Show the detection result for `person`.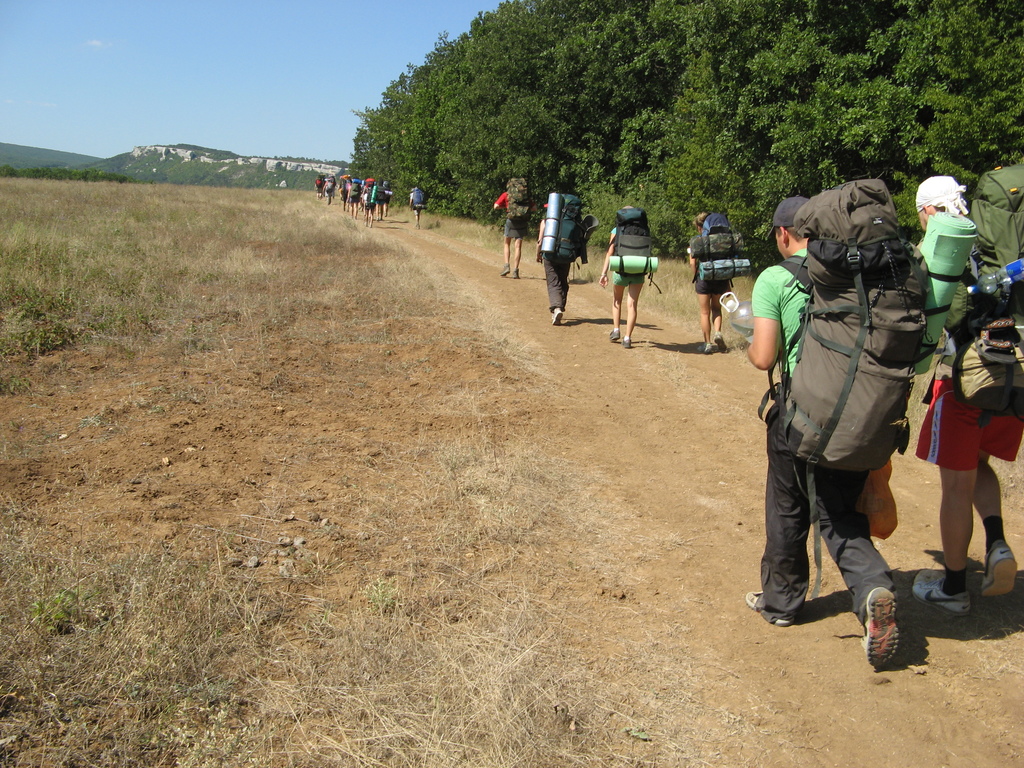
crop(358, 182, 382, 222).
